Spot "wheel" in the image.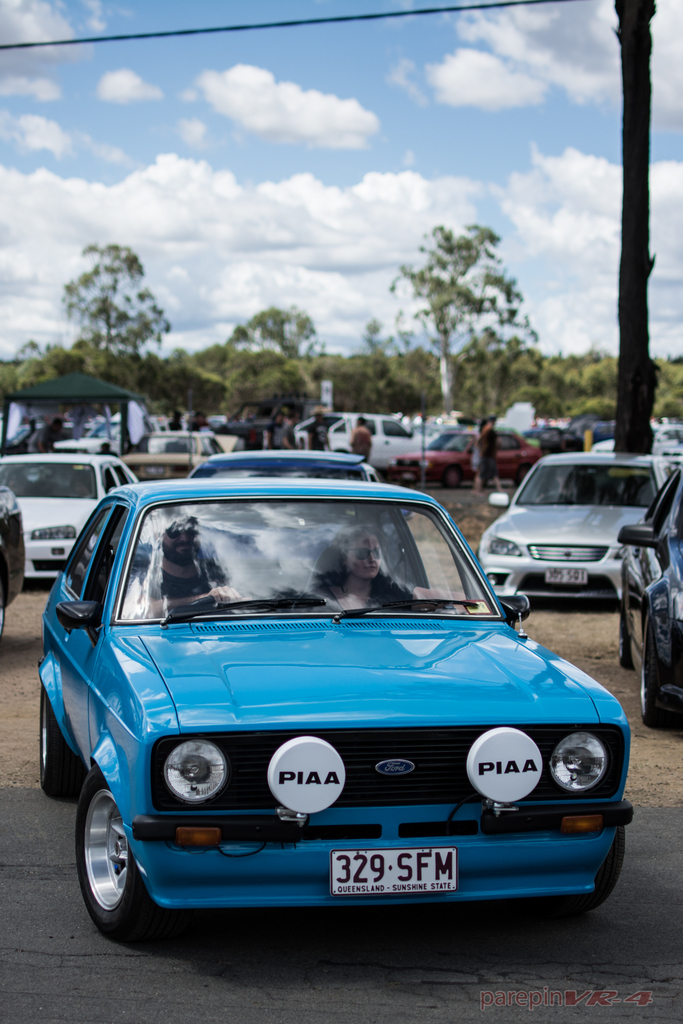
"wheel" found at x1=639 y1=621 x2=679 y2=730.
